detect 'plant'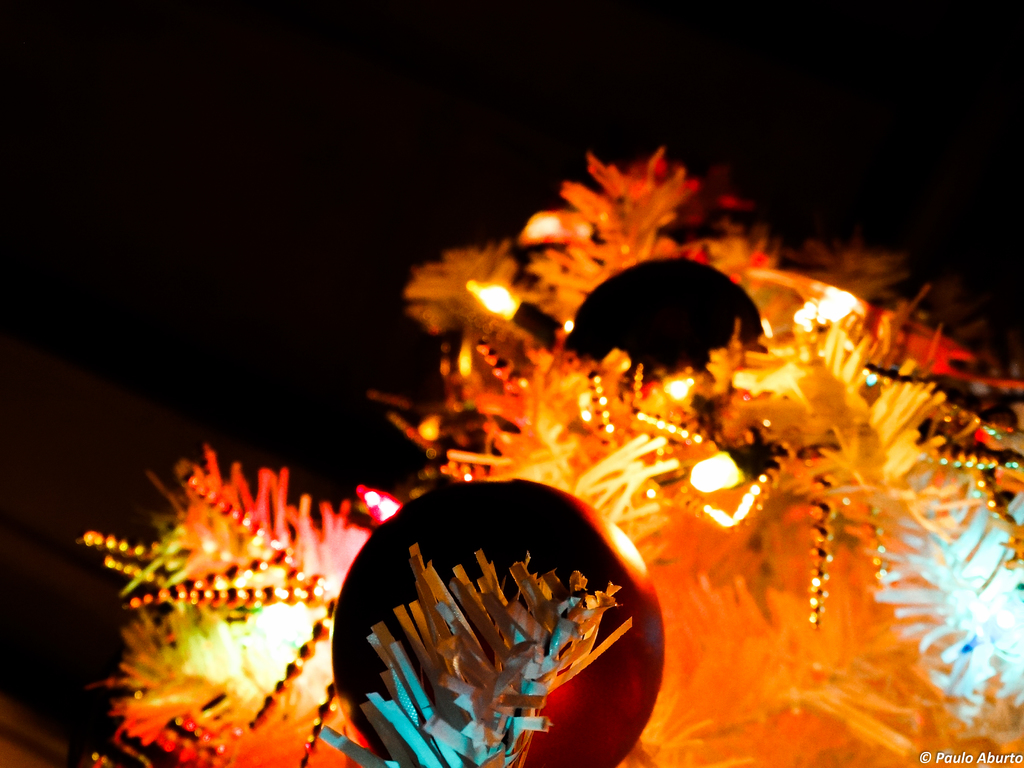
left=86, top=145, right=1023, bottom=767
